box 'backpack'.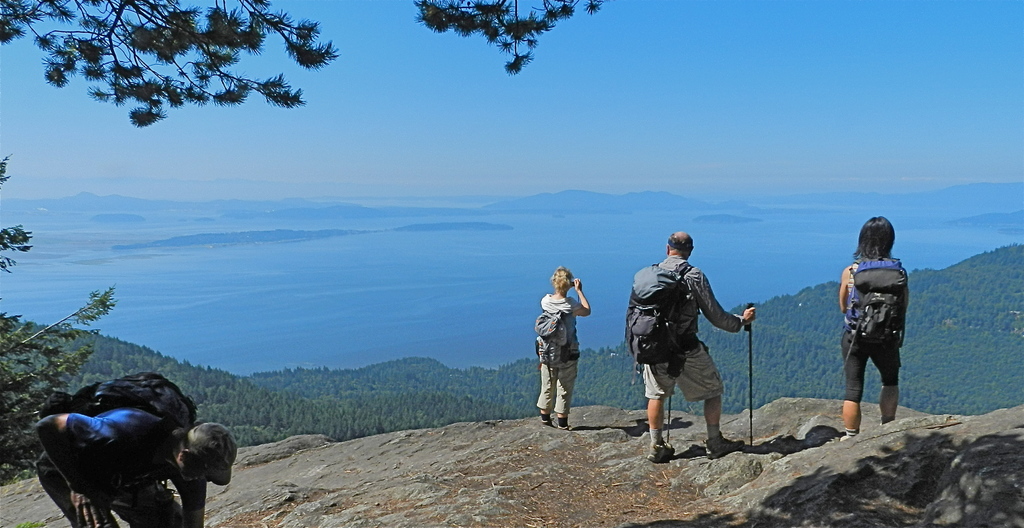
[838,277,908,355].
